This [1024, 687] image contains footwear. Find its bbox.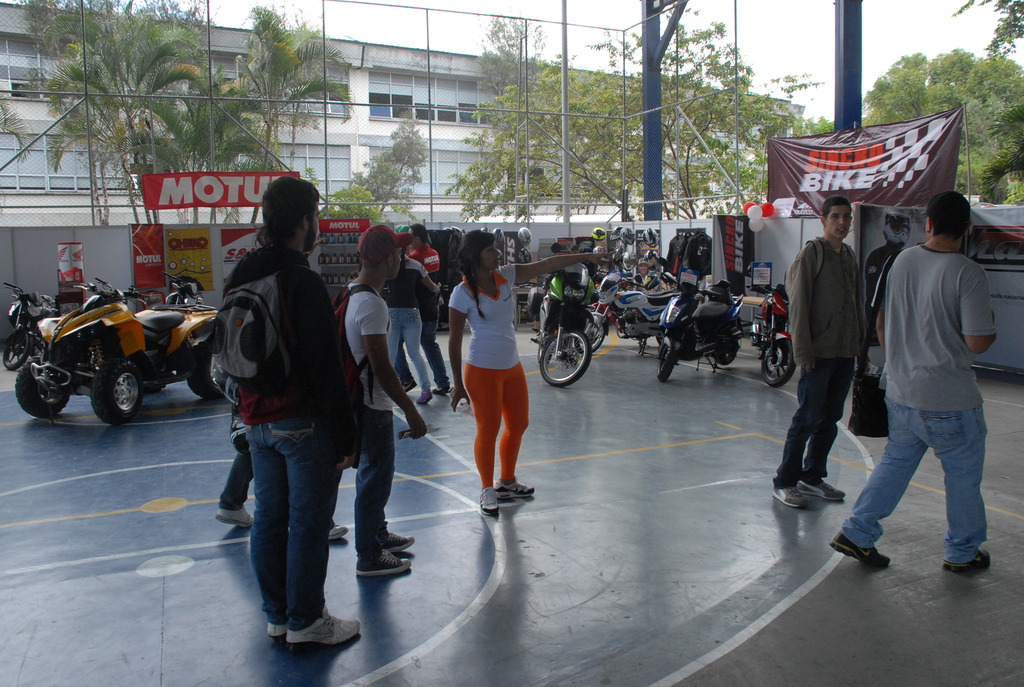
<region>831, 530, 890, 571</region>.
